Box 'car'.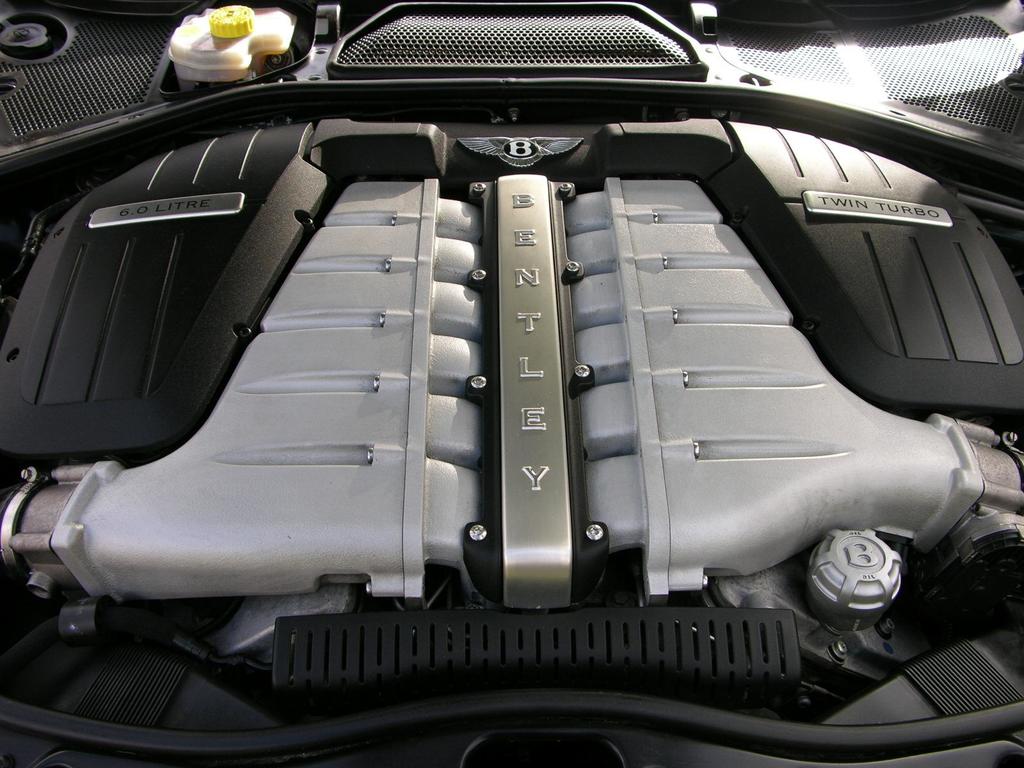
(0, 0, 1023, 767).
